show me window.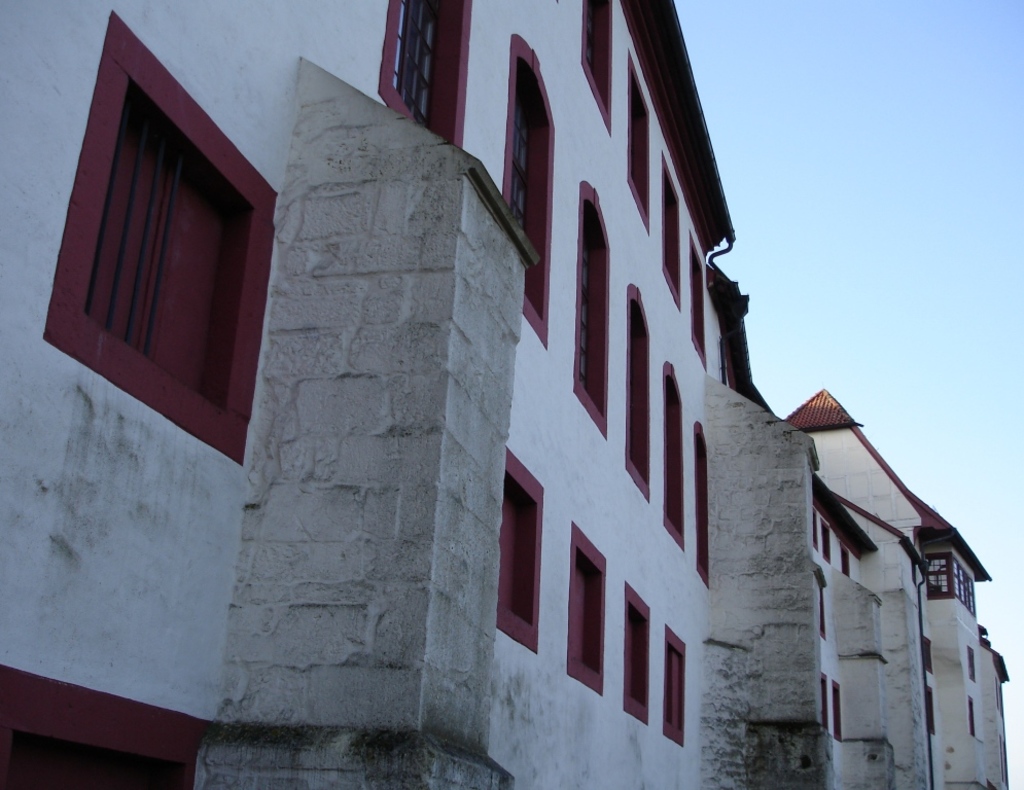
window is here: x1=498, y1=33, x2=548, y2=352.
